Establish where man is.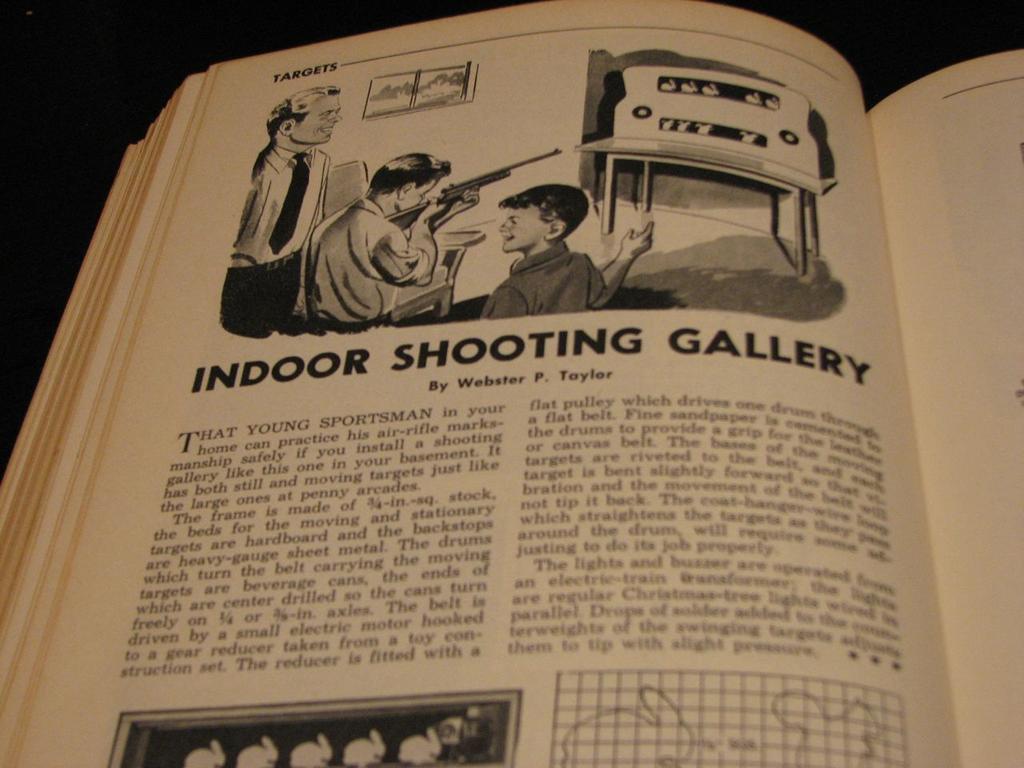
Established at (471,164,625,316).
